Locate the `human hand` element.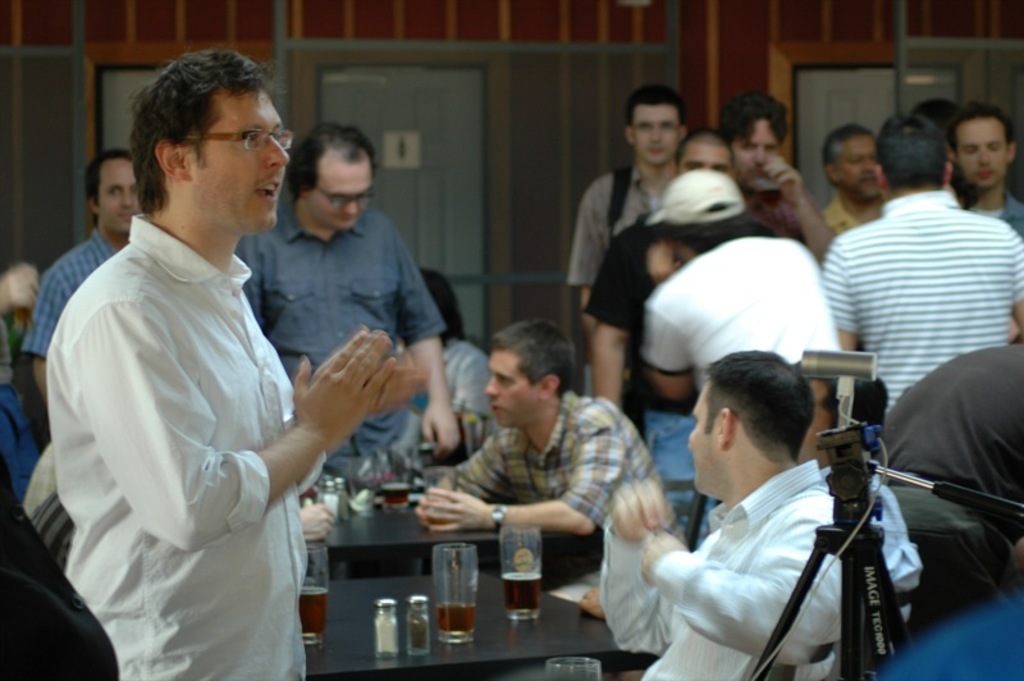
Element bbox: Rect(297, 501, 338, 545).
